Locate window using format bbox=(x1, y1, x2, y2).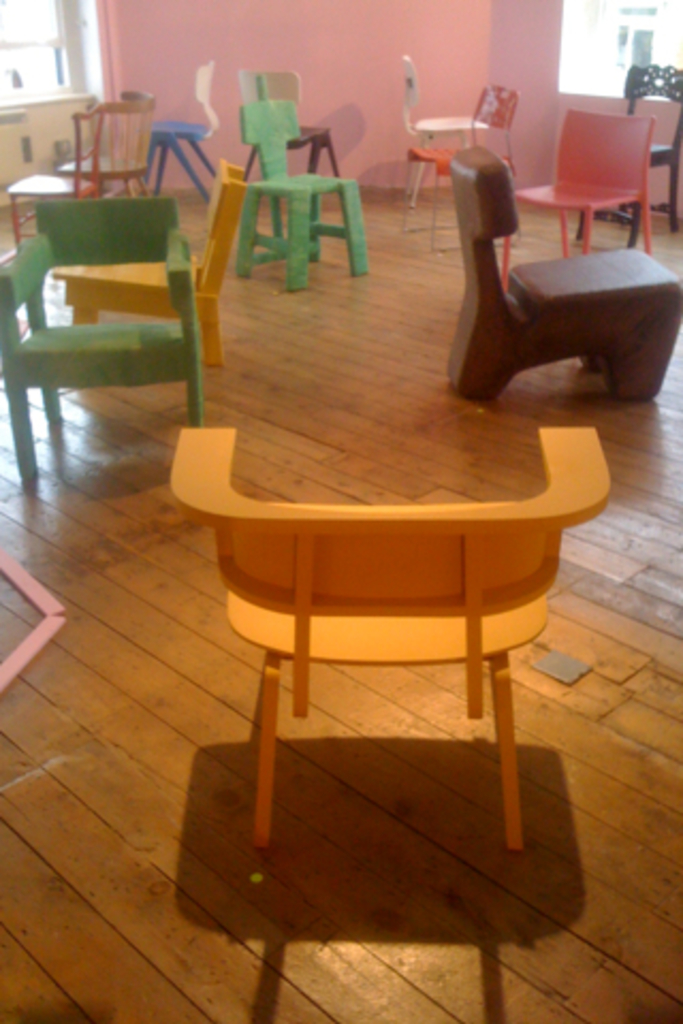
bbox=(0, 0, 90, 105).
